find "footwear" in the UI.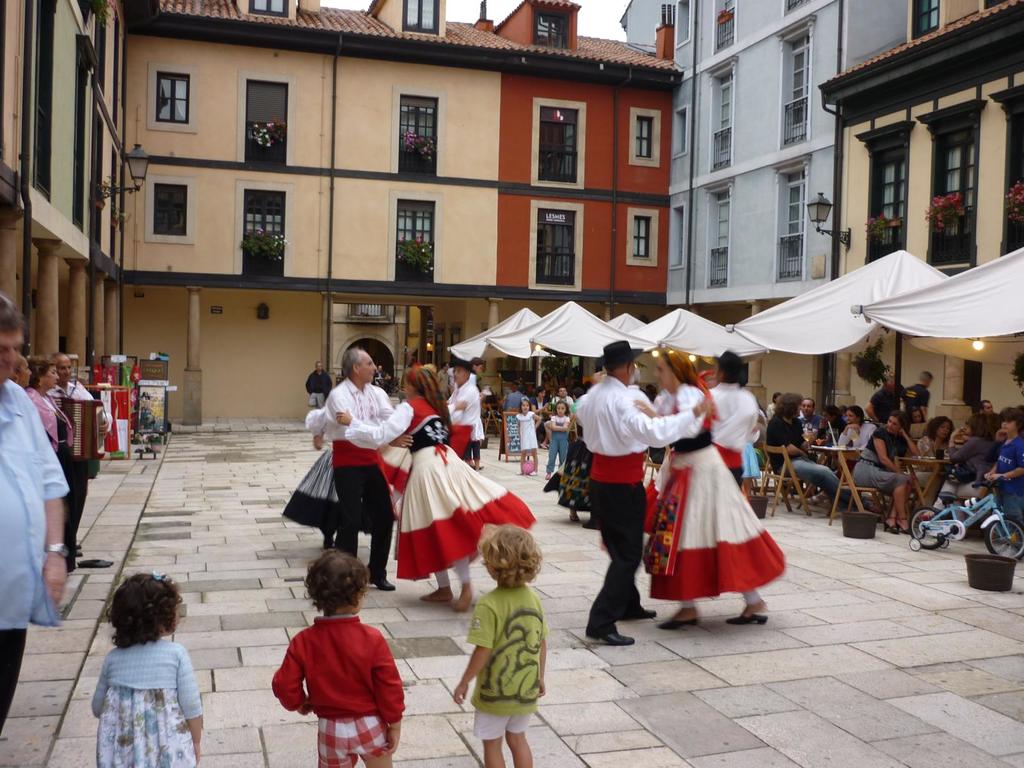
UI element at (x1=452, y1=585, x2=474, y2=617).
